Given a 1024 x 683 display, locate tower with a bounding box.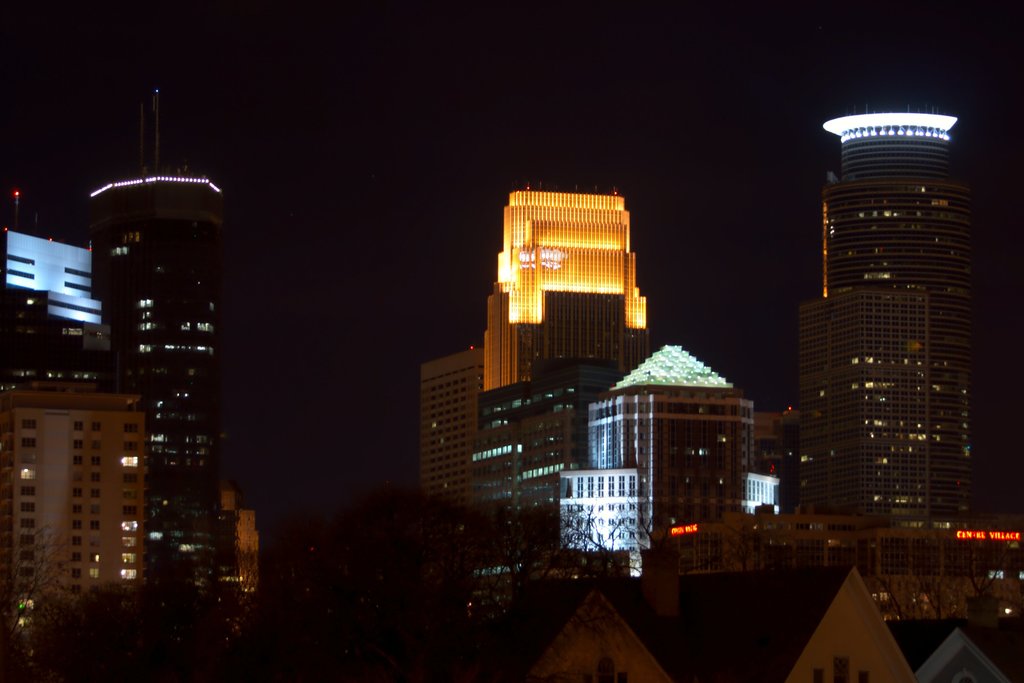
Located: 777, 97, 1000, 554.
